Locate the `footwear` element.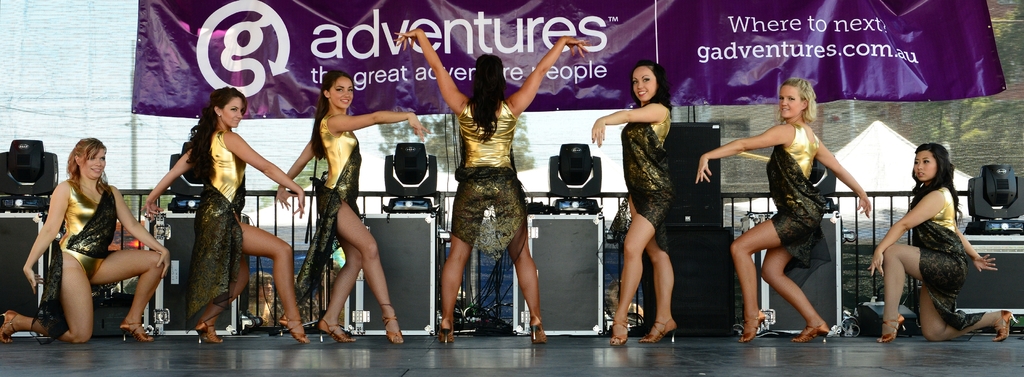
Element bbox: box(0, 306, 21, 344).
